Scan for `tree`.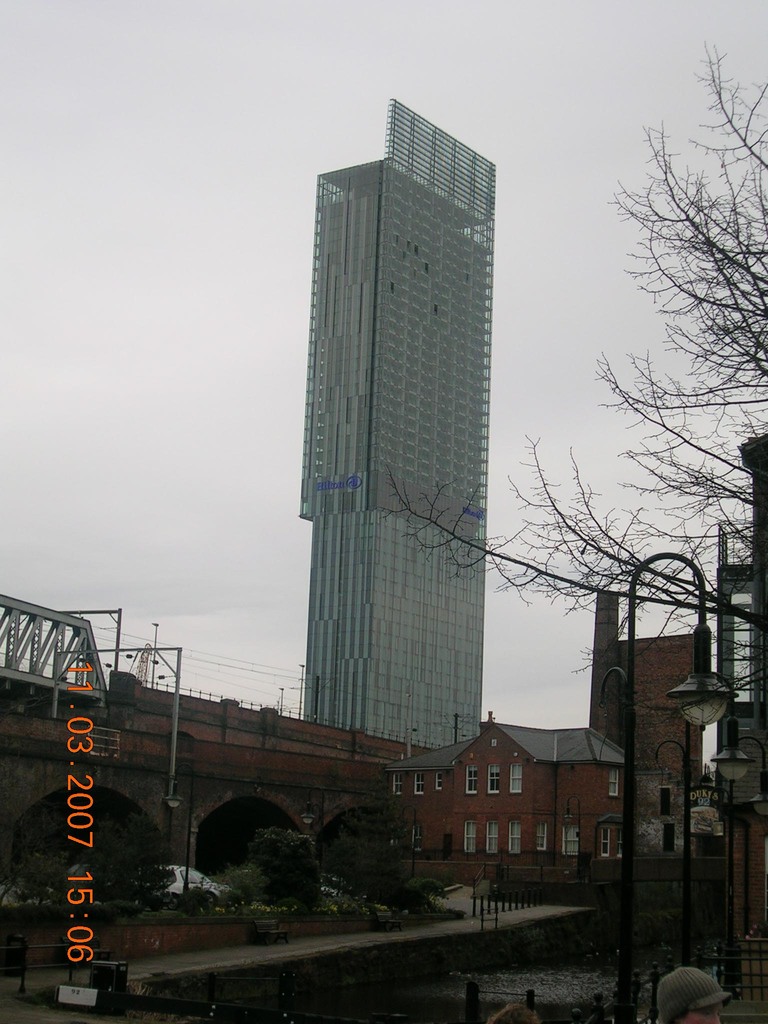
Scan result: (387, 41, 766, 710).
